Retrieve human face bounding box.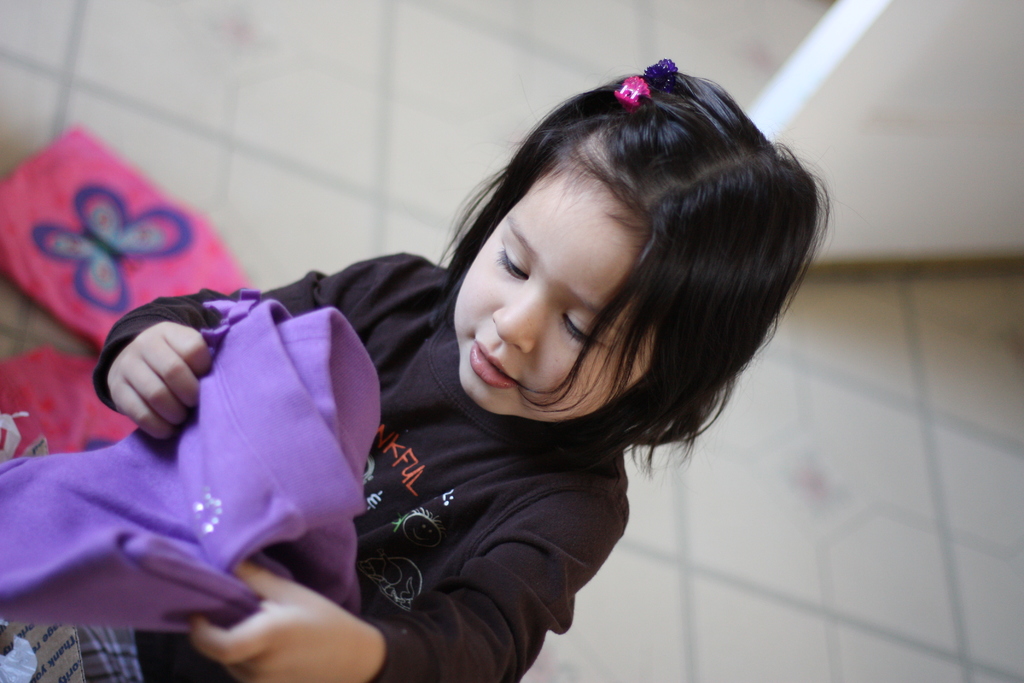
Bounding box: (452, 171, 657, 422).
